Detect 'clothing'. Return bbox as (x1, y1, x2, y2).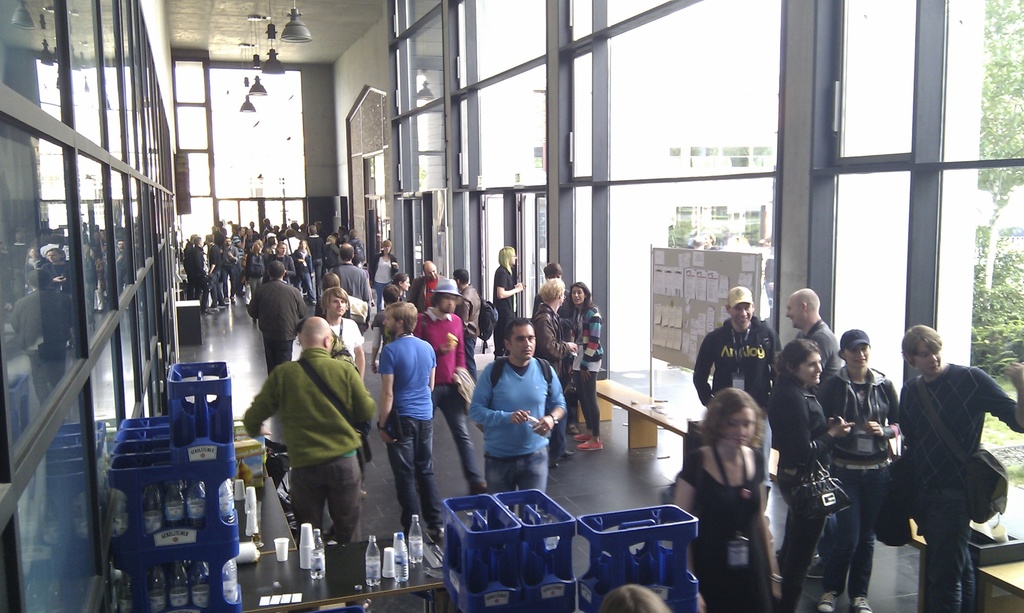
(335, 263, 371, 299).
